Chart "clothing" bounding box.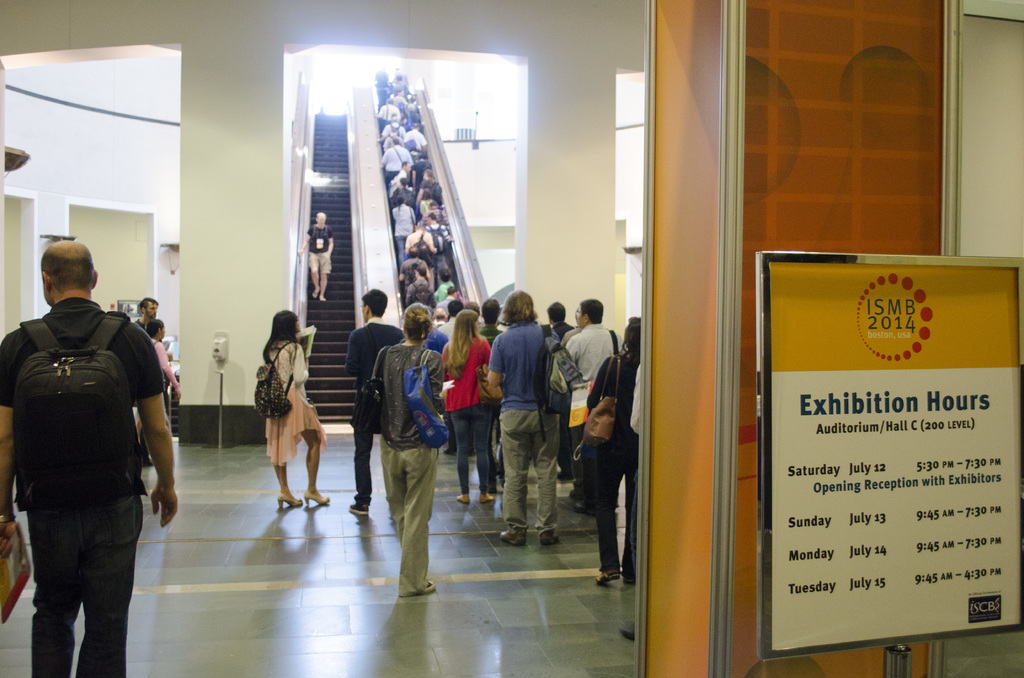
Charted: bbox=(262, 340, 332, 464).
